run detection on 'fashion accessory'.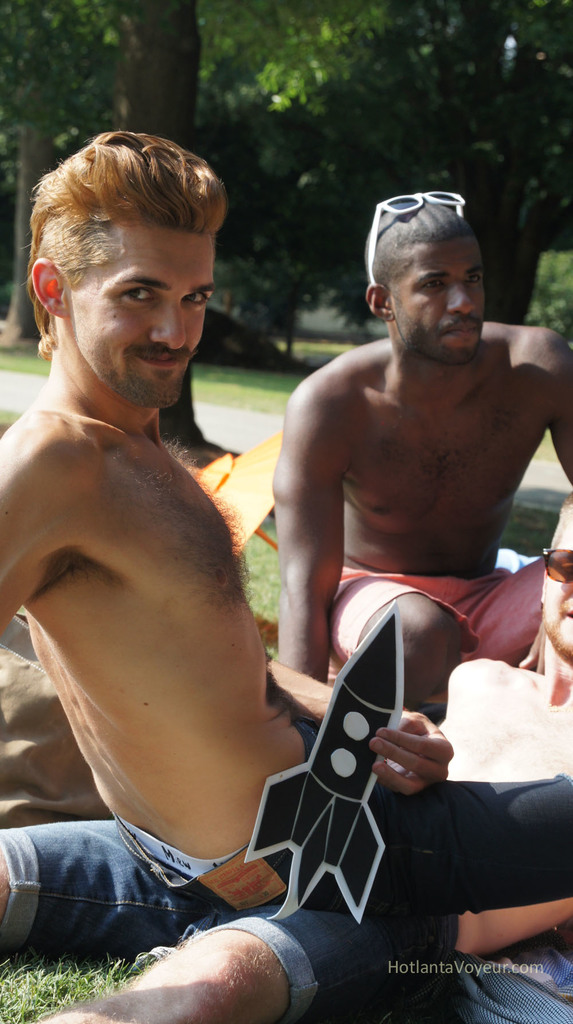
Result: locate(368, 181, 475, 290).
